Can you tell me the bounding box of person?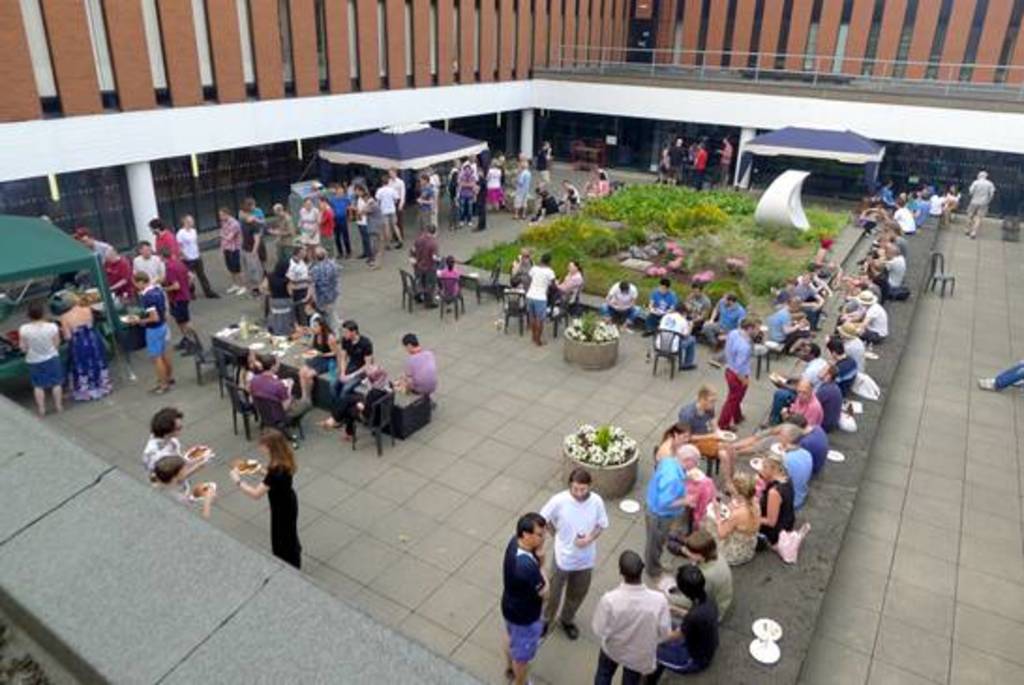
<bbox>535, 188, 555, 221</bbox>.
